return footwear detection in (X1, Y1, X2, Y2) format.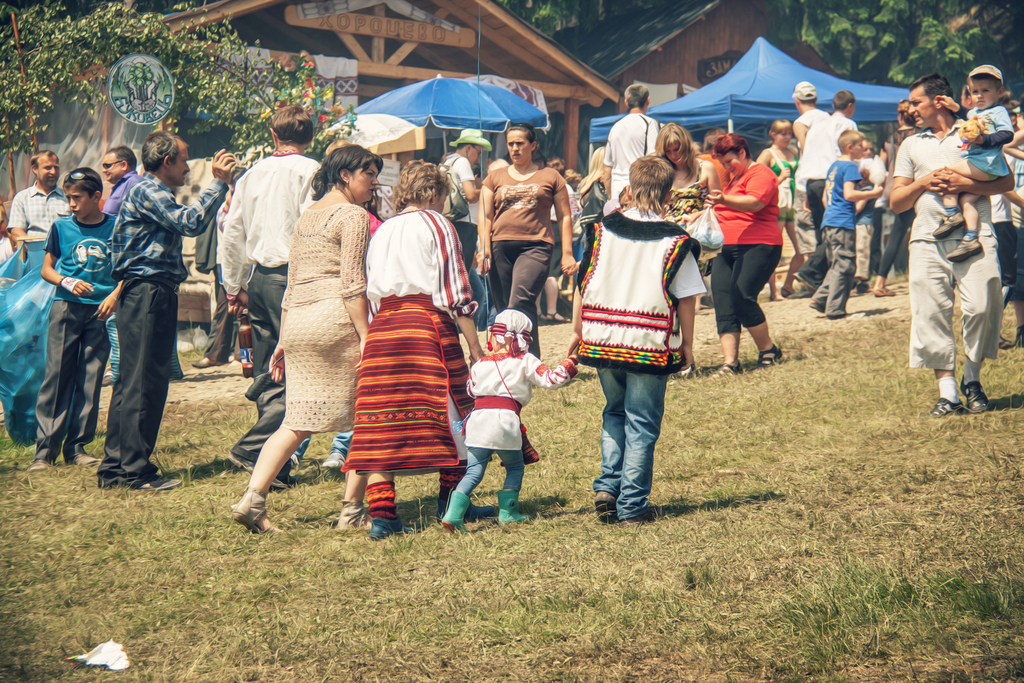
(929, 396, 963, 411).
